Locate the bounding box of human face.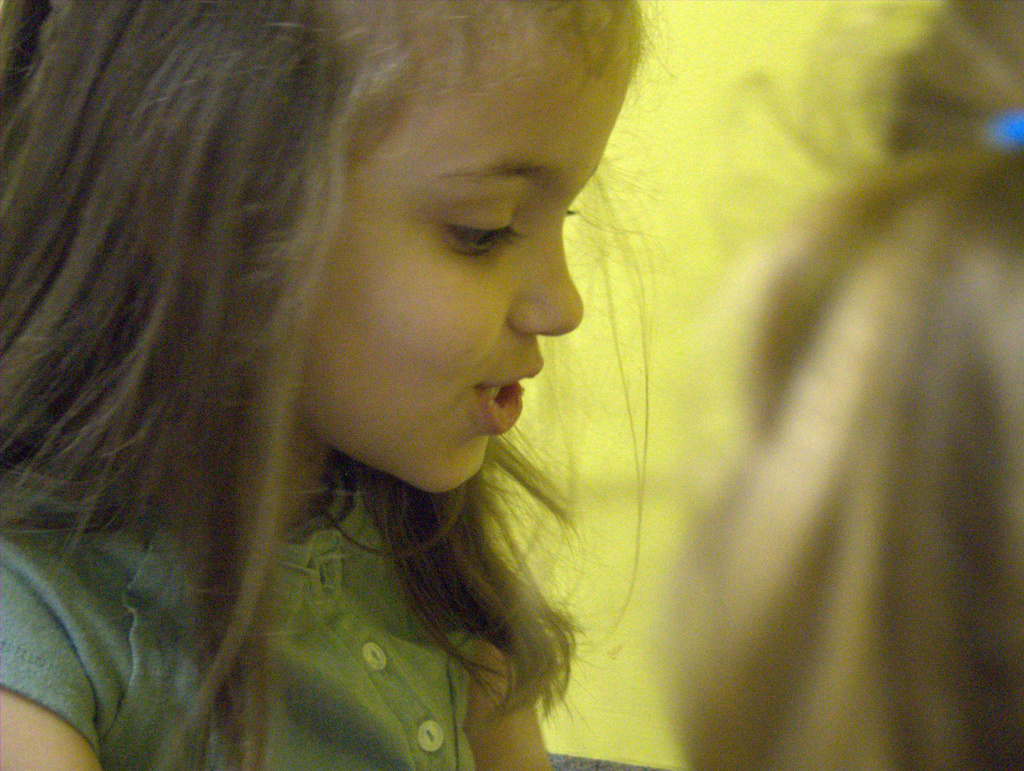
Bounding box: box(302, 38, 628, 483).
